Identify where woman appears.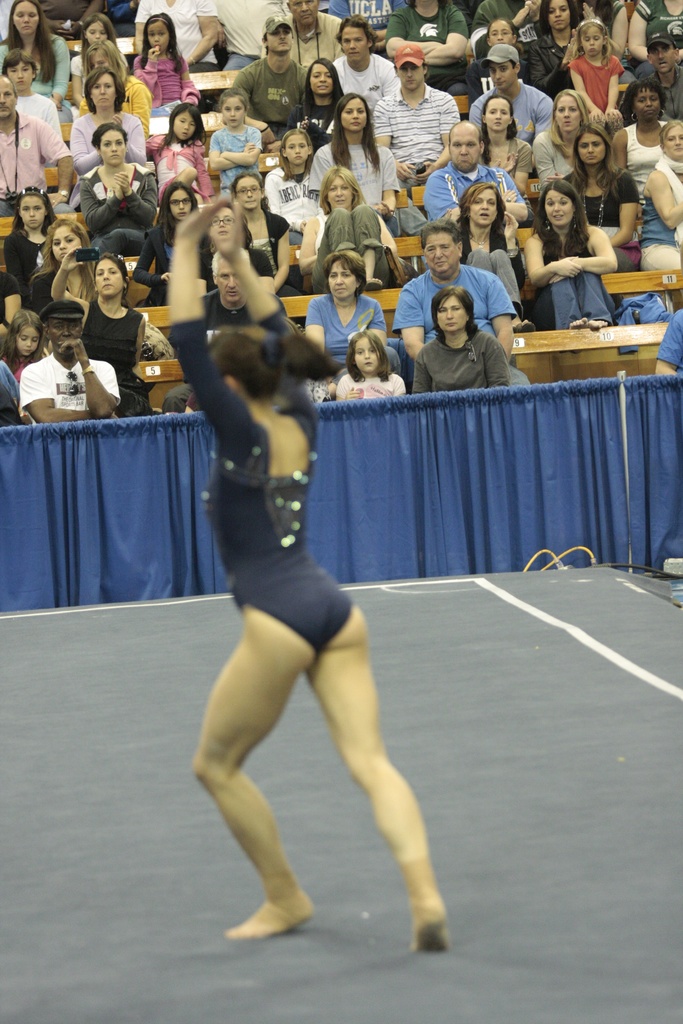
Appears at crop(302, 249, 406, 397).
